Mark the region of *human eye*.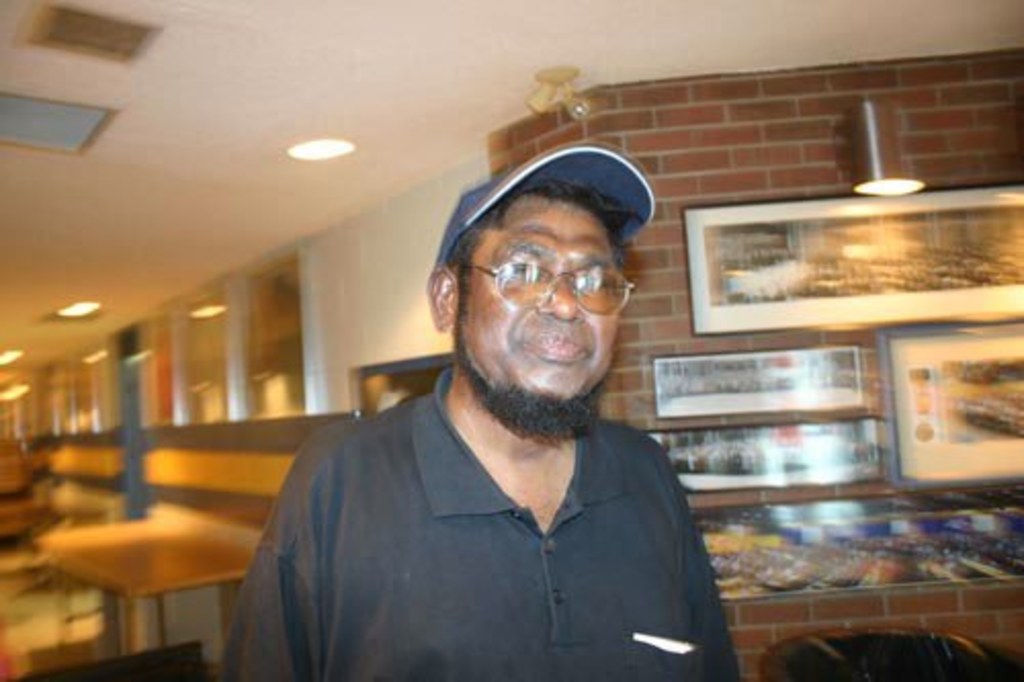
Region: detection(500, 254, 547, 281).
